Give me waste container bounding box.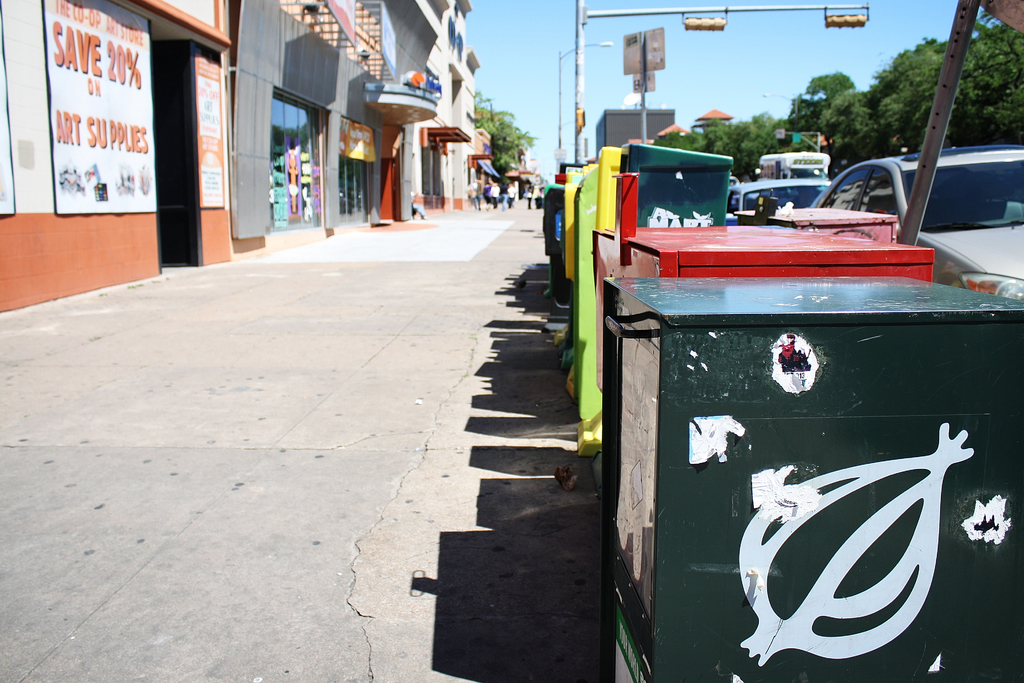
[x1=602, y1=210, x2=1011, y2=658].
